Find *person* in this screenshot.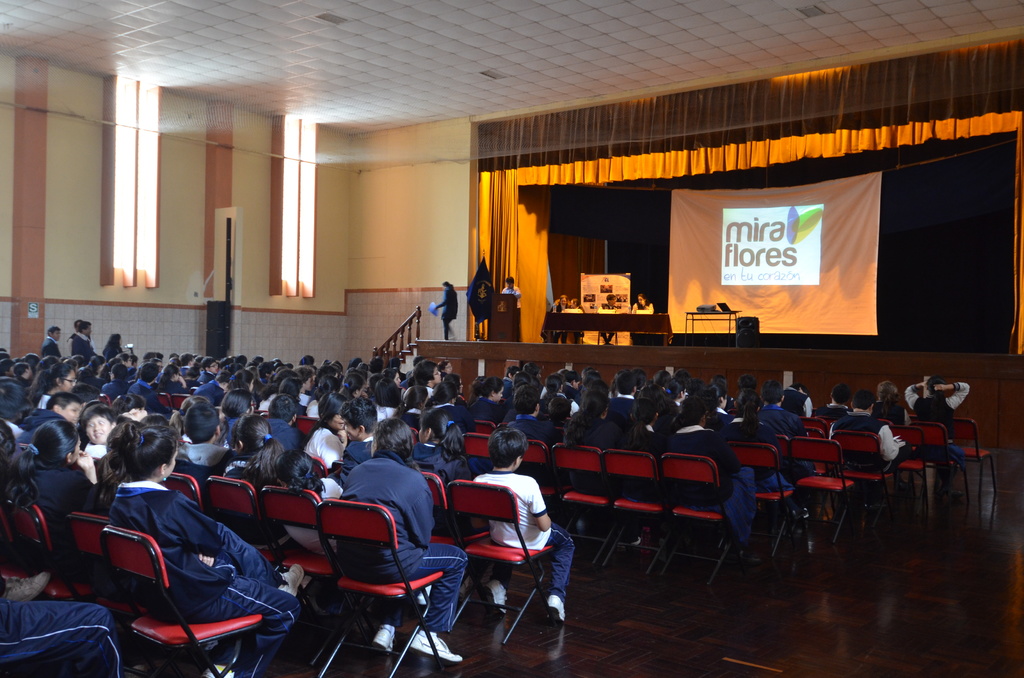
The bounding box for *person* is bbox(872, 384, 913, 430).
